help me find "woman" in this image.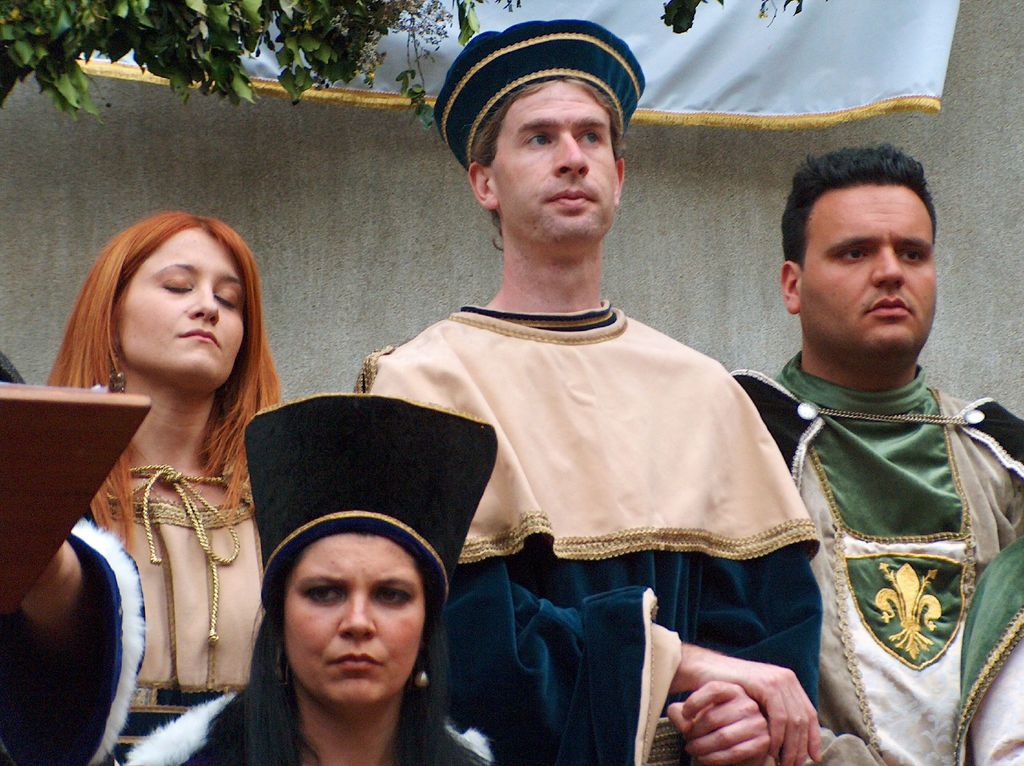
Found it: x1=126 y1=388 x2=499 y2=765.
